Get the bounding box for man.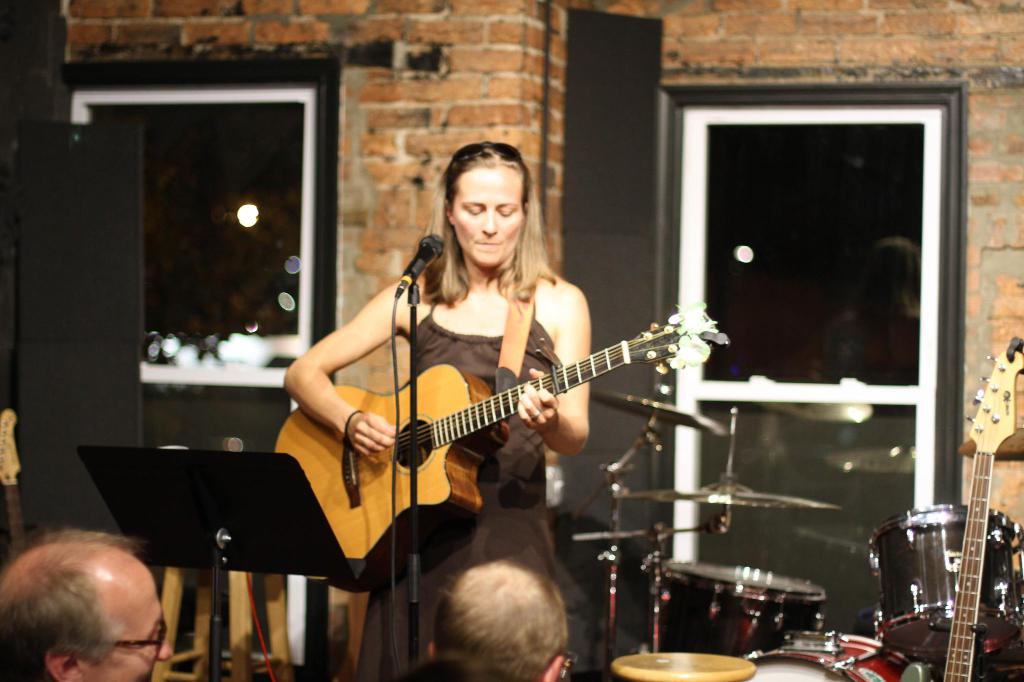
bbox(422, 553, 570, 681).
